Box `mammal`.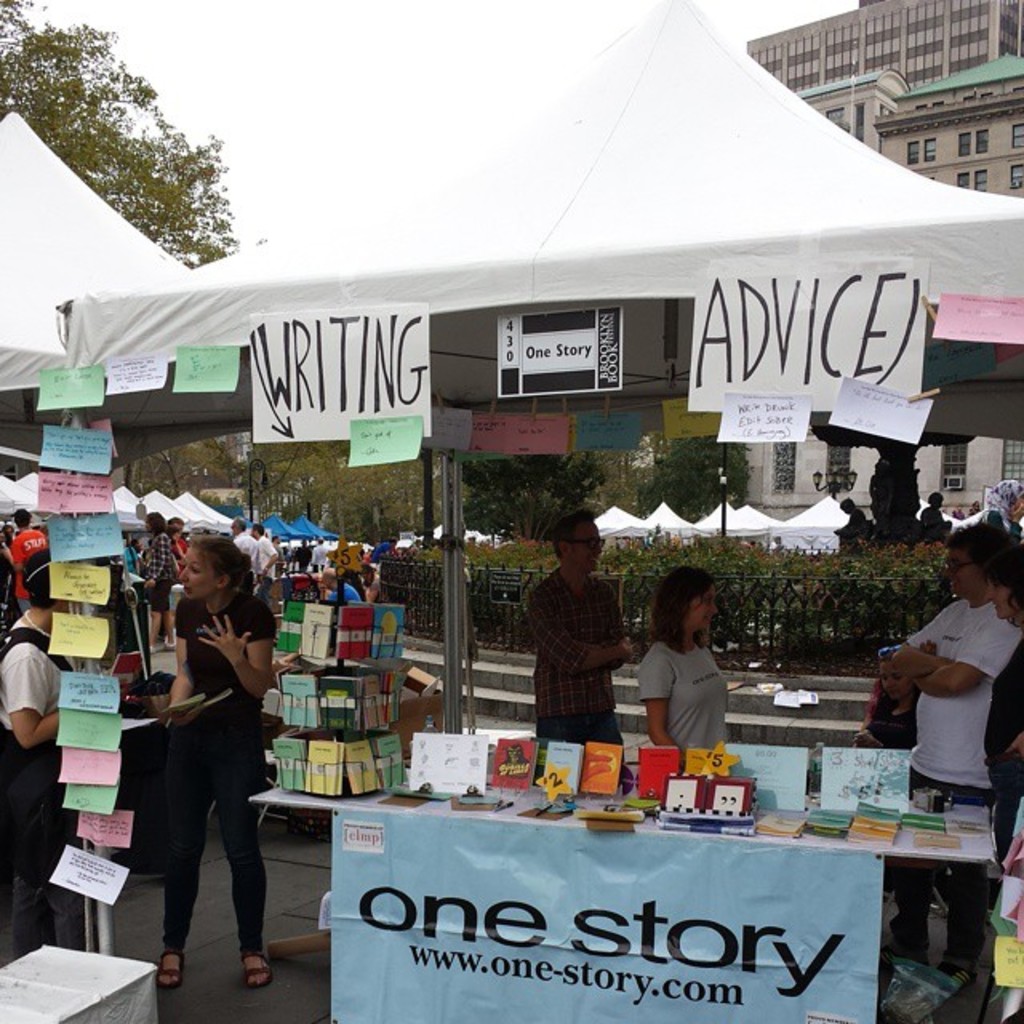
Rect(520, 509, 634, 786).
